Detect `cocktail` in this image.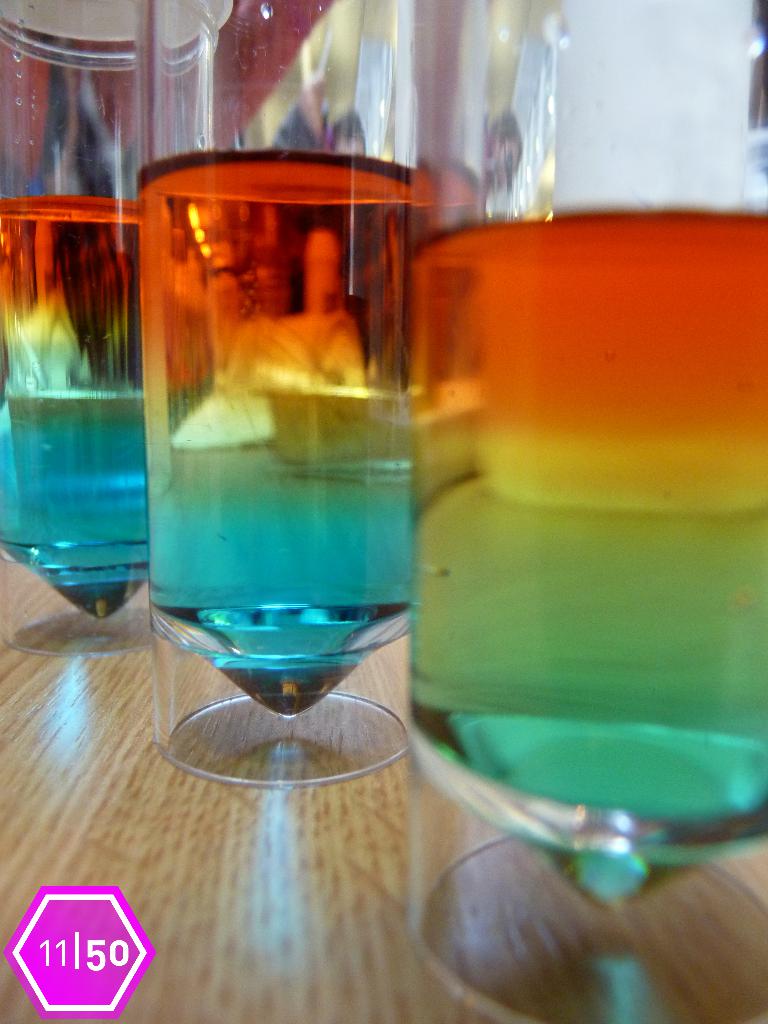
Detection: <bbox>127, 0, 411, 790</bbox>.
